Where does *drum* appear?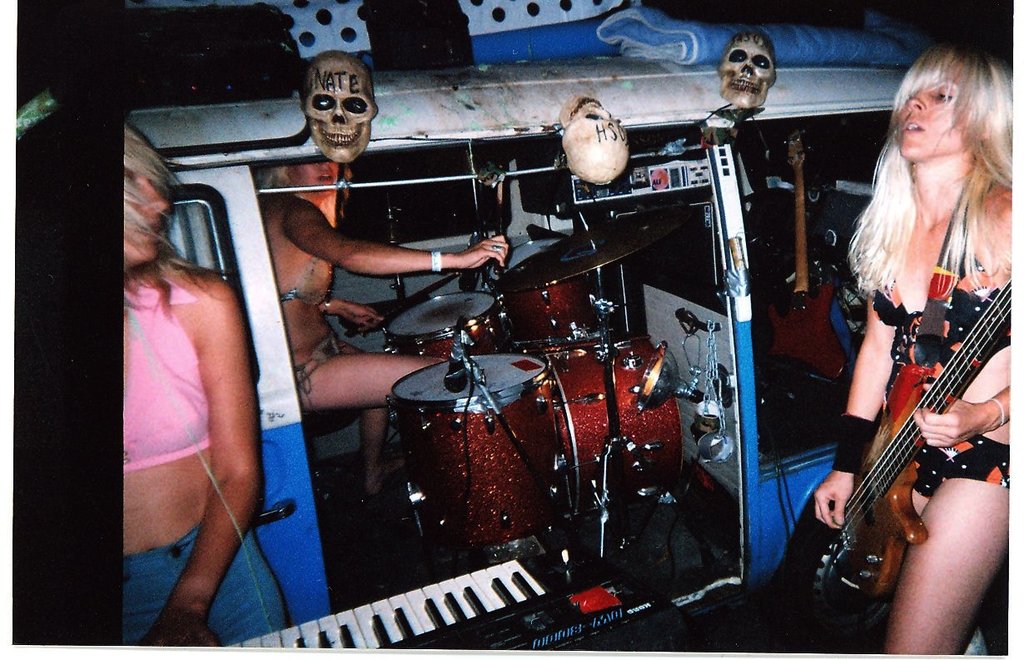
Appears at Rect(398, 353, 574, 572).
